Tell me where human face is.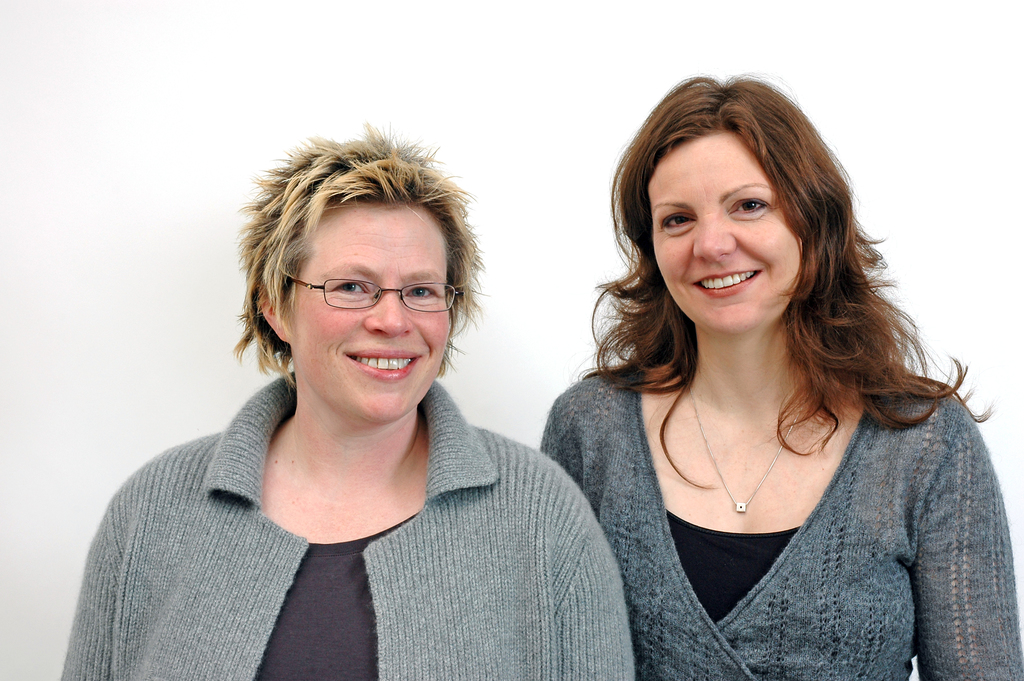
human face is at 644 130 808 334.
